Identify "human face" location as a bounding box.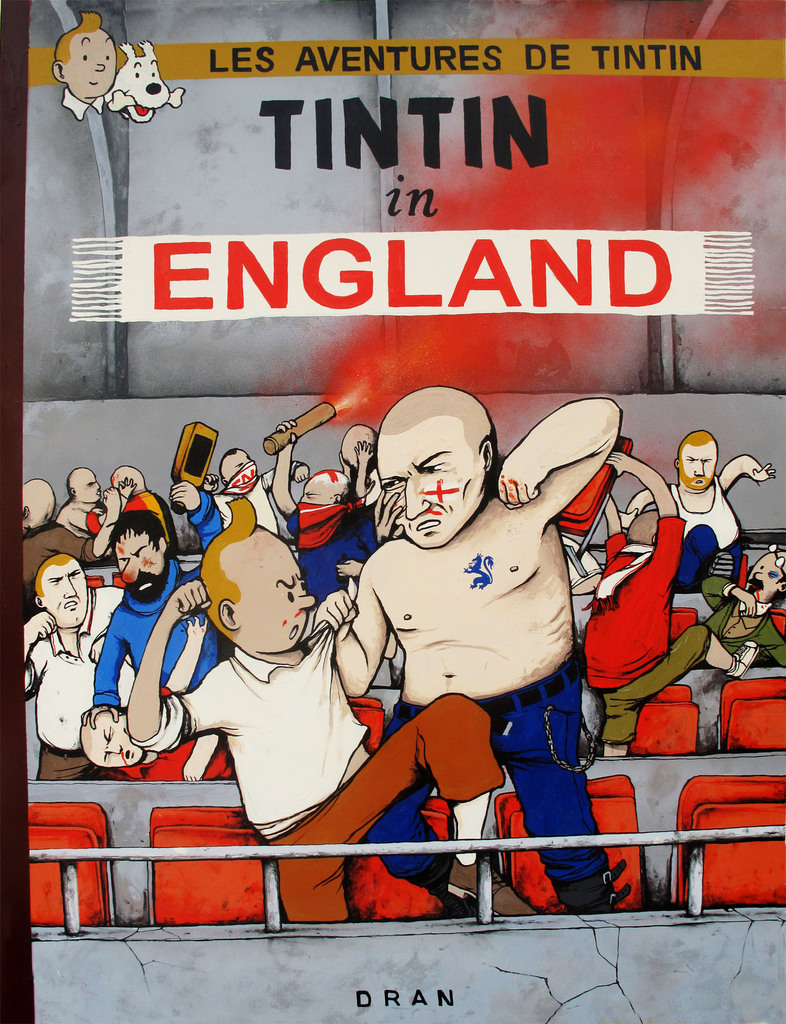
box=[44, 561, 90, 631].
